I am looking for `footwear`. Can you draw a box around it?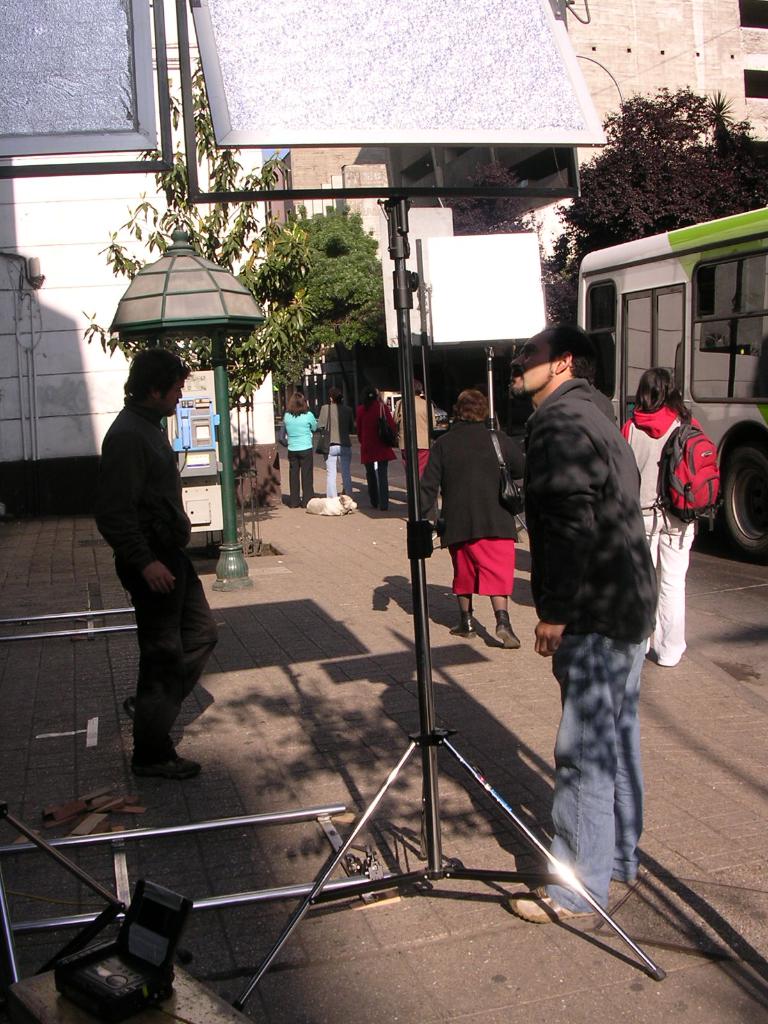
Sure, the bounding box is crop(505, 884, 603, 927).
